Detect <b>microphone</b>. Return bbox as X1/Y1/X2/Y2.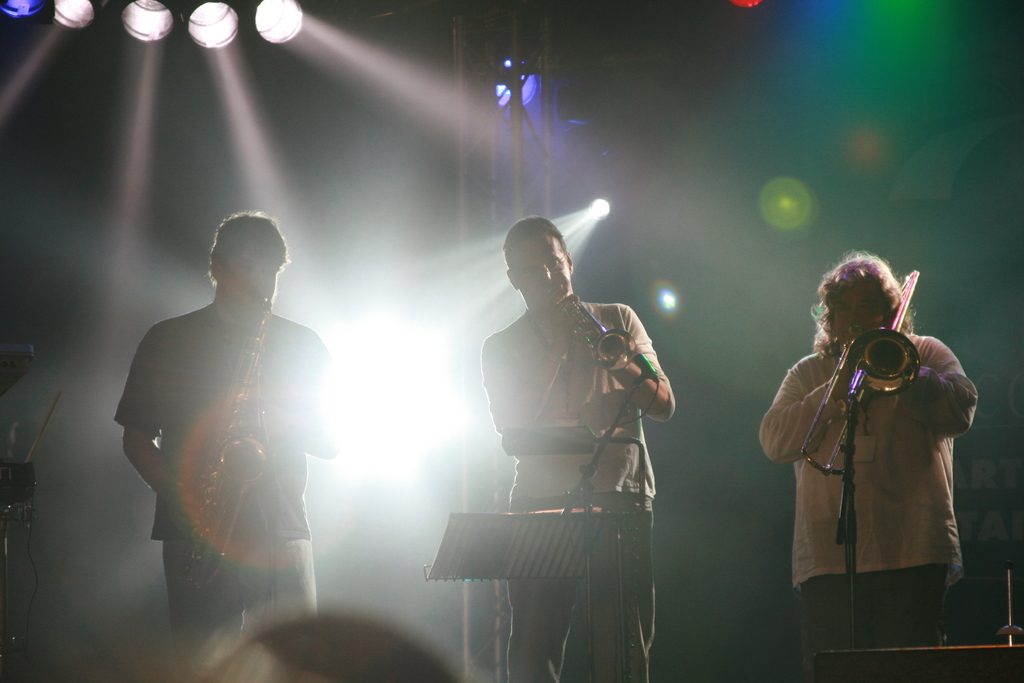
631/343/664/386.
